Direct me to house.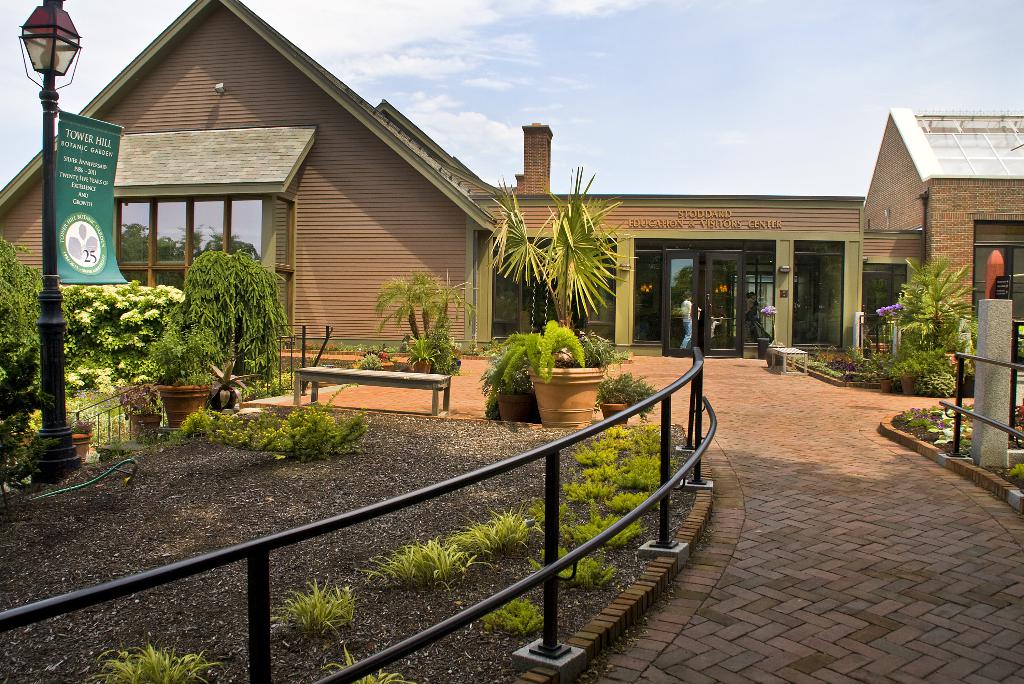
Direction: x1=0 y1=0 x2=1023 y2=359.
